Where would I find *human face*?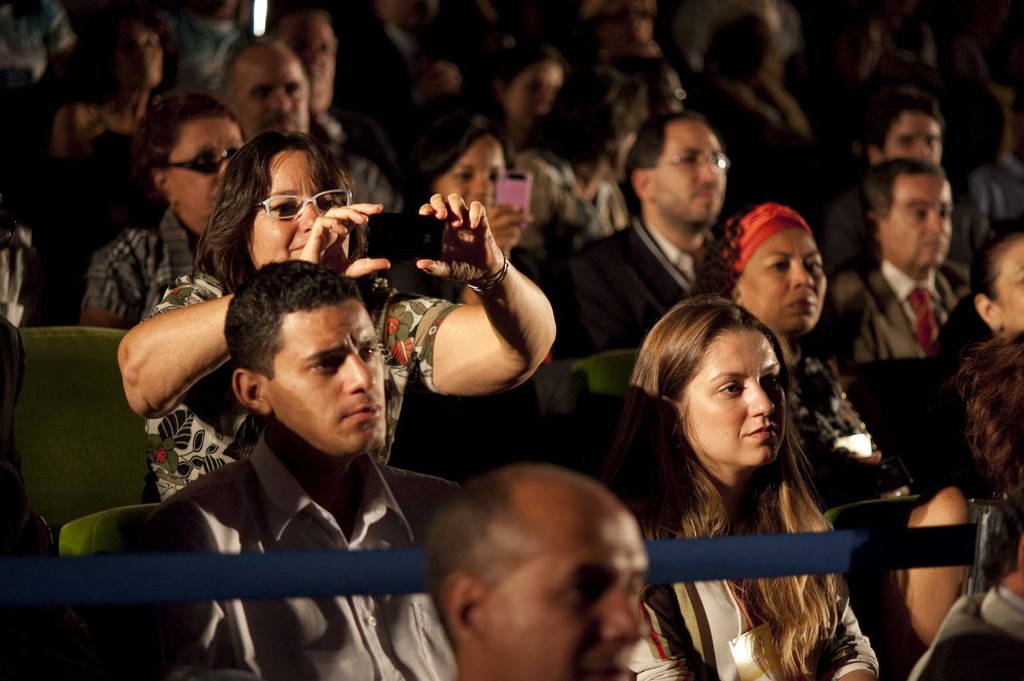
At rect(1000, 243, 1023, 333).
